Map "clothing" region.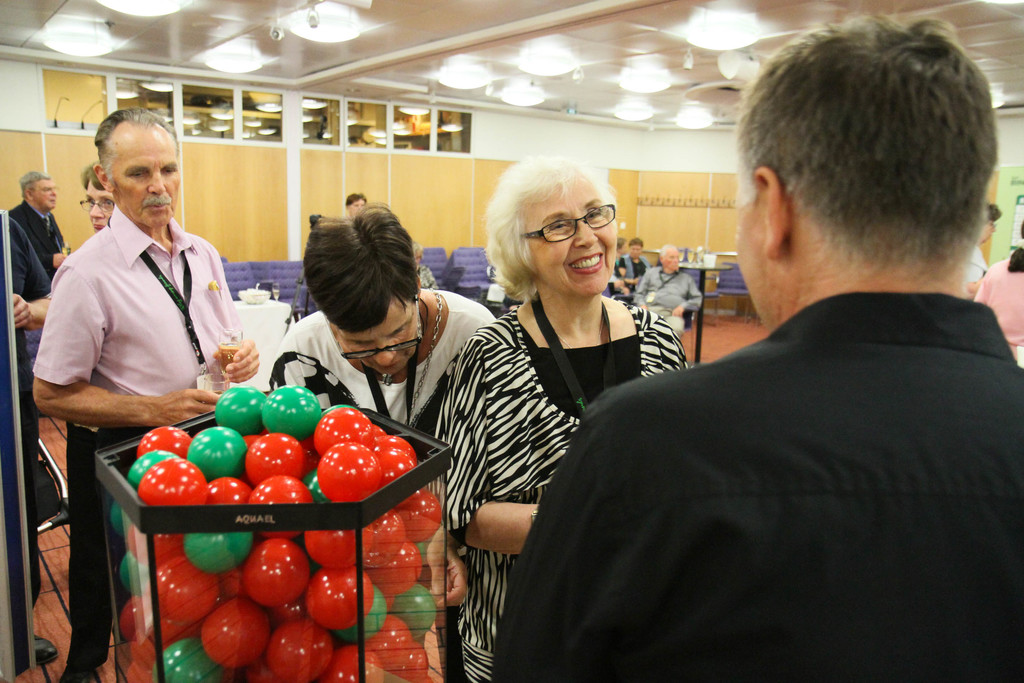
Mapped to locate(615, 250, 649, 284).
